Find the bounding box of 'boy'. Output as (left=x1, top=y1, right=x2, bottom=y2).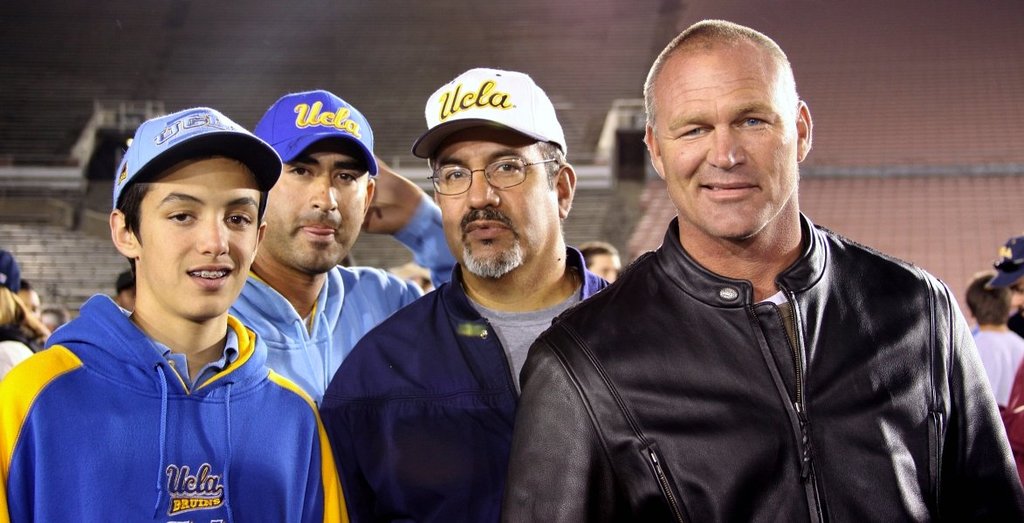
(left=964, top=267, right=1023, bottom=409).
